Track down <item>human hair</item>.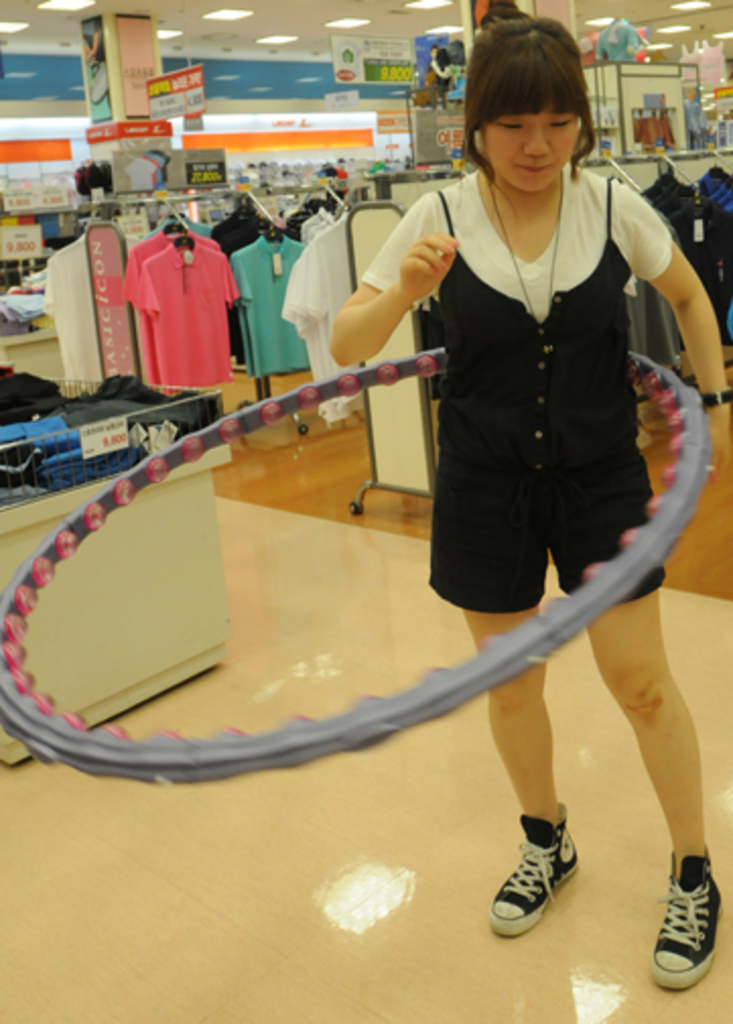
Tracked to box=[467, 12, 609, 185].
